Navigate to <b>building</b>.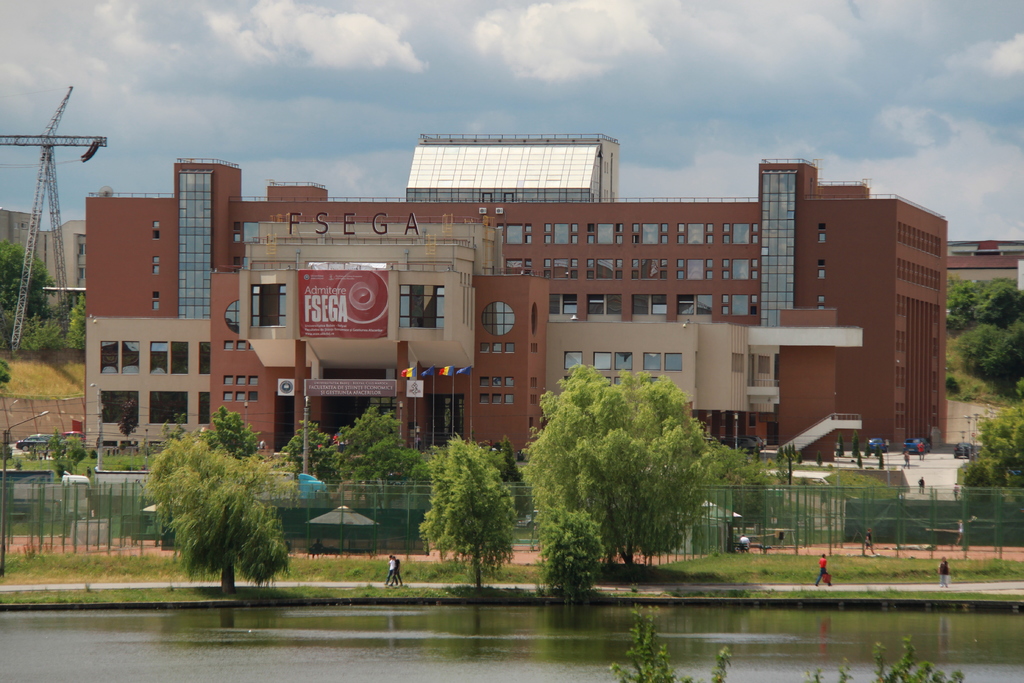
Navigation target: bbox=[82, 129, 952, 478].
